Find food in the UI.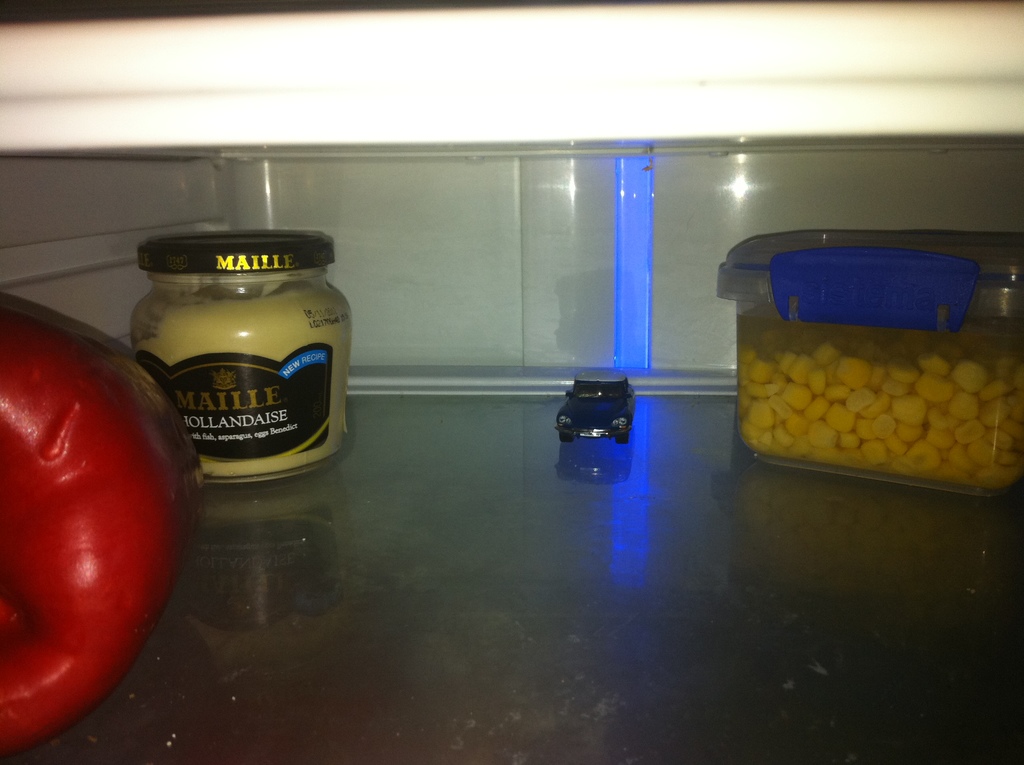
UI element at locate(767, 246, 993, 478).
